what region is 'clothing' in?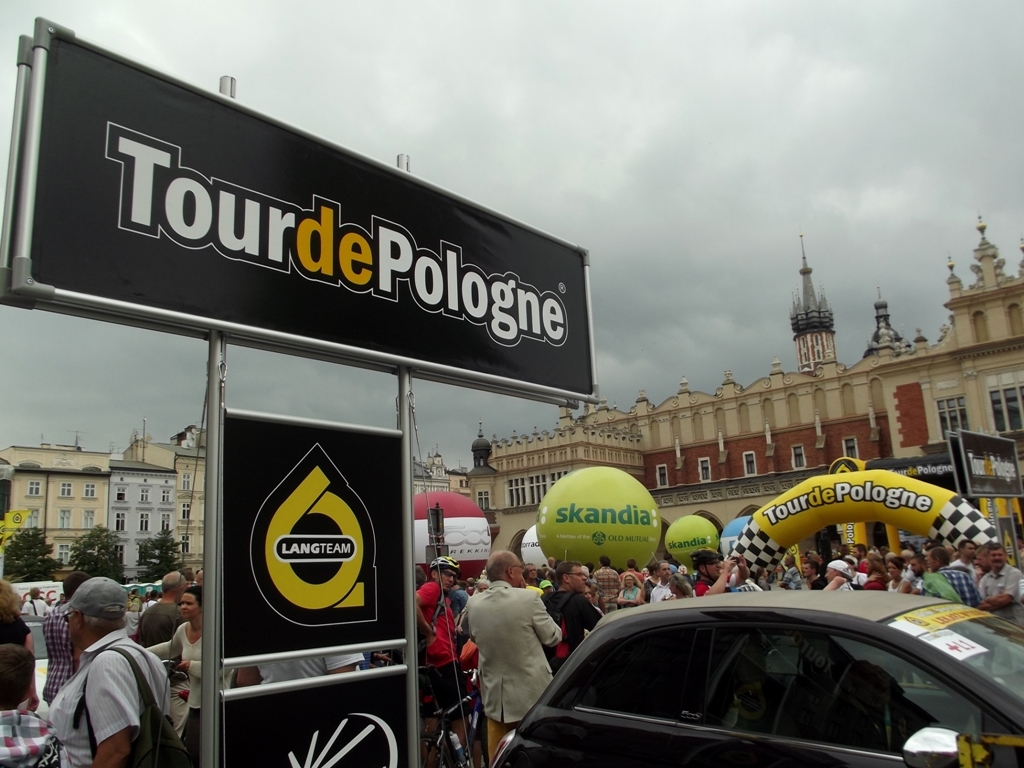
select_region(664, 571, 683, 602).
